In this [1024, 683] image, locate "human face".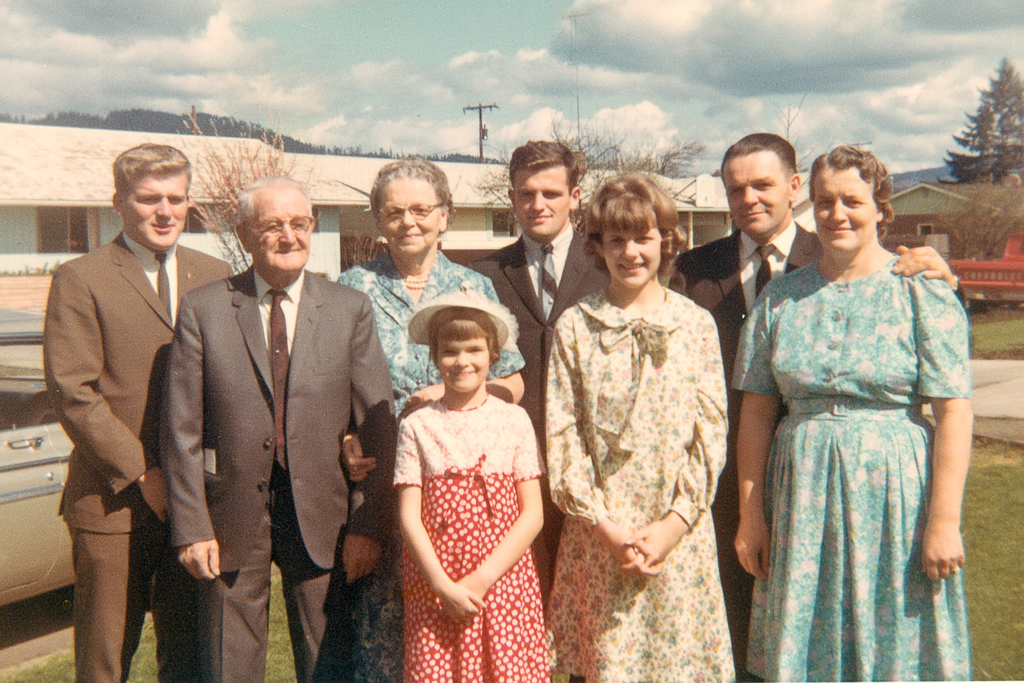
Bounding box: l=374, t=178, r=447, b=257.
